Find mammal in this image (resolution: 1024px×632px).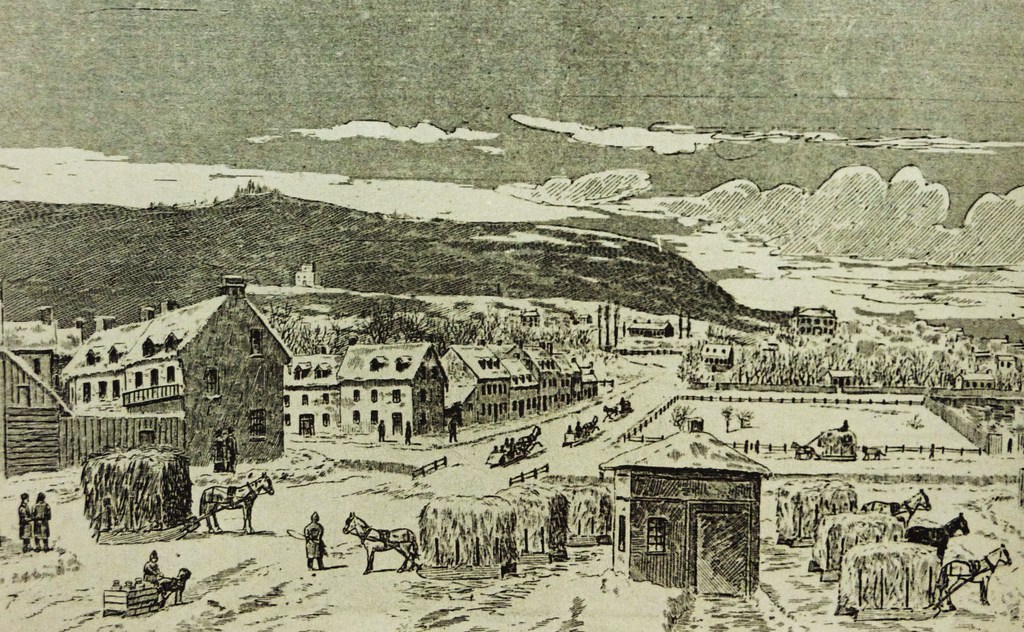
(31,490,54,548).
